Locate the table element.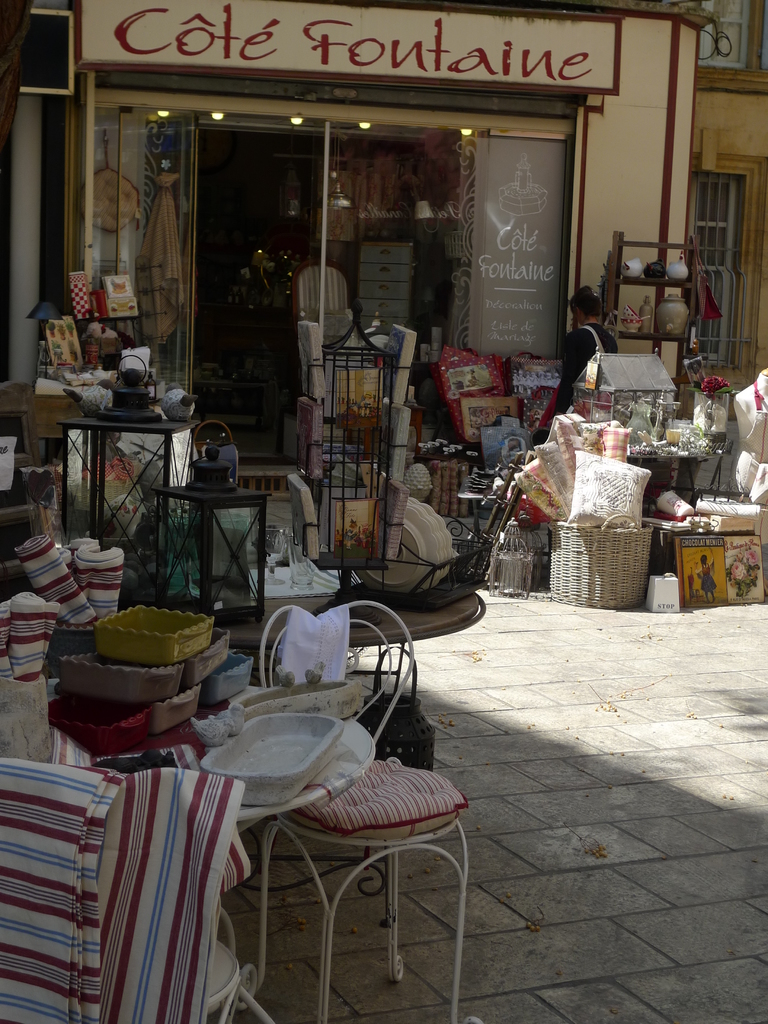
Element bbox: bbox(134, 557, 476, 687).
